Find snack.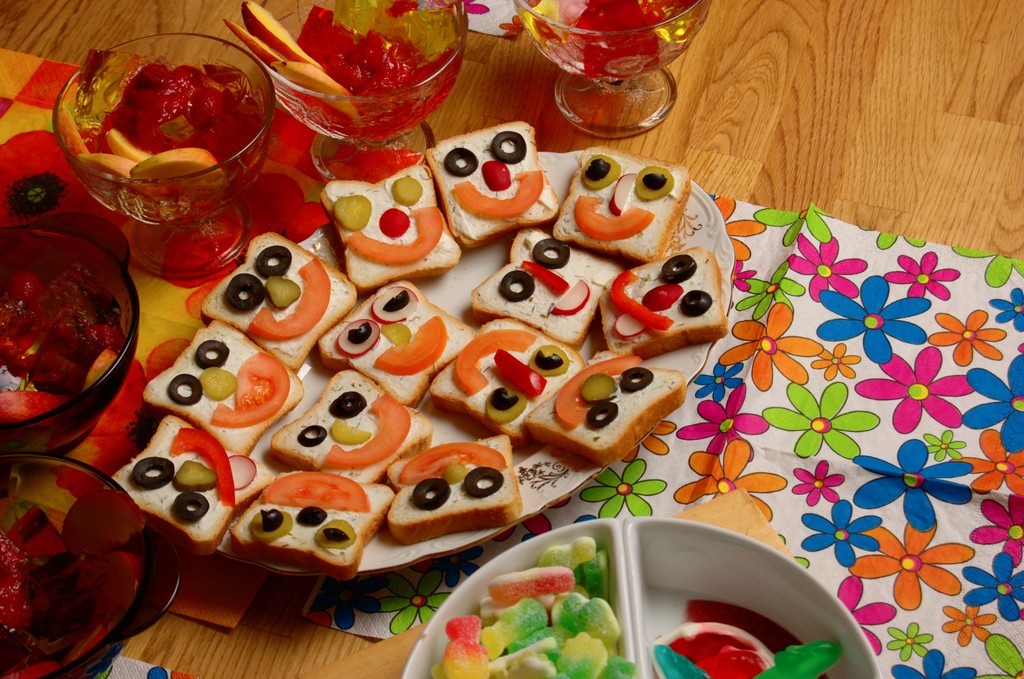
pyautogui.locateOnScreen(320, 282, 482, 409).
